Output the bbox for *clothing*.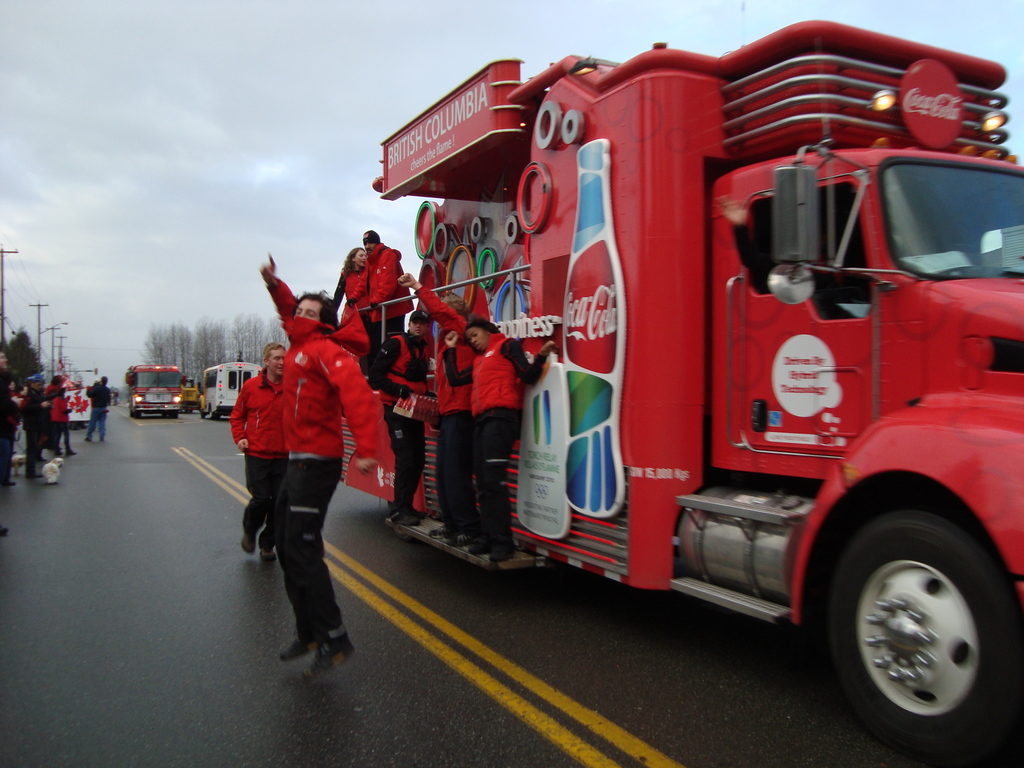
(x1=86, y1=375, x2=113, y2=438).
